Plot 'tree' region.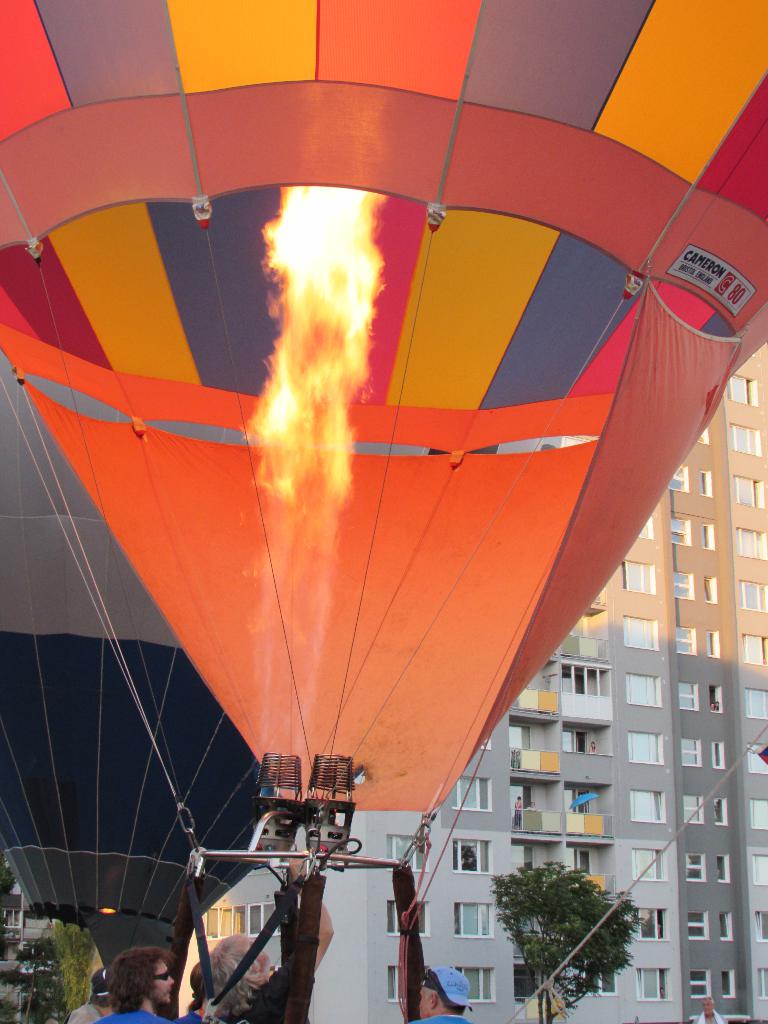
Plotted at region(0, 847, 72, 1022).
